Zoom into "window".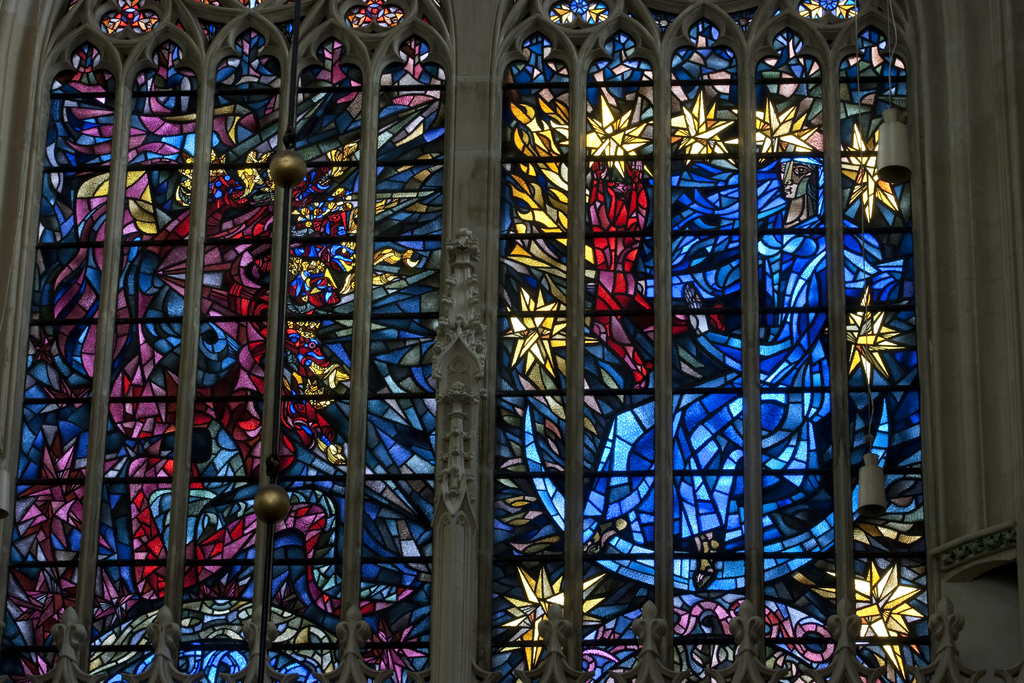
Zoom target: BBox(0, 0, 1020, 682).
